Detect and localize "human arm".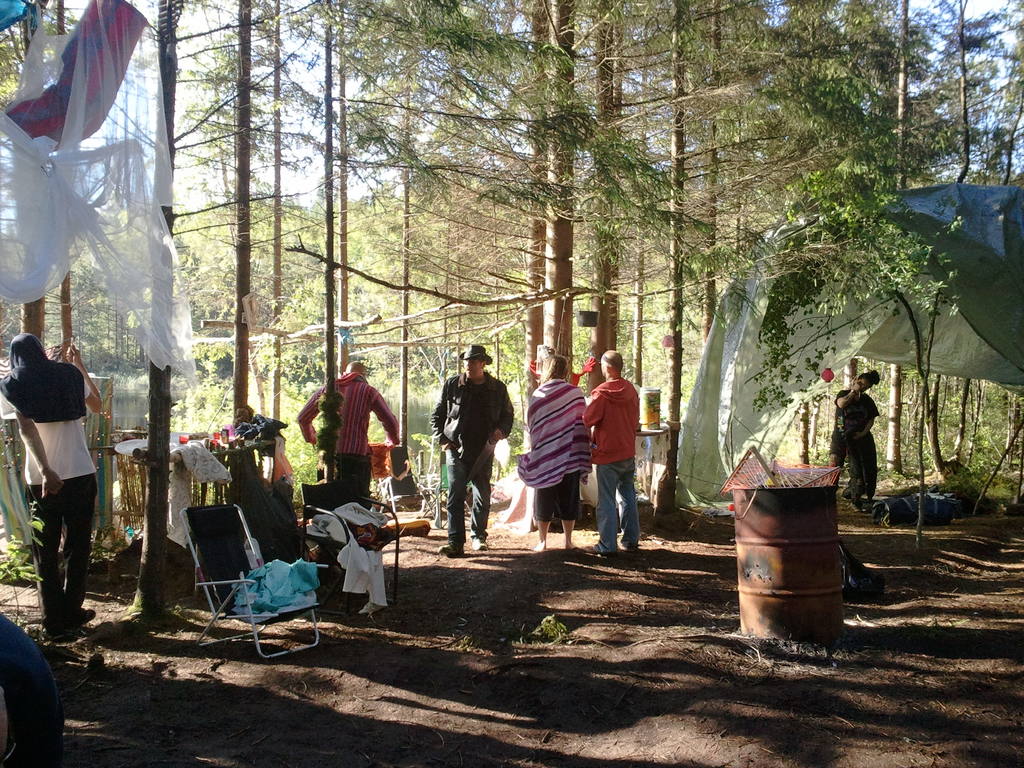
Localized at detection(67, 344, 103, 415).
